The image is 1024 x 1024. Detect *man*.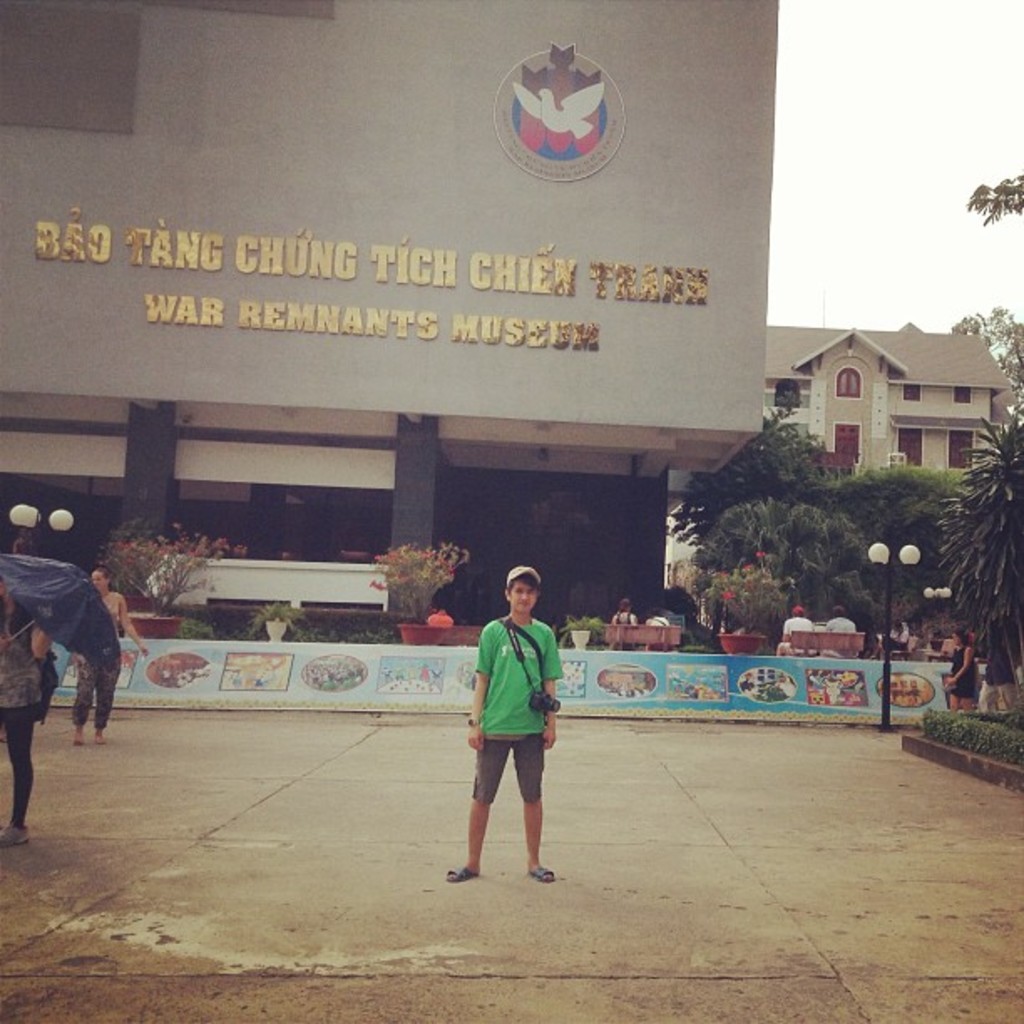
Detection: [x1=825, y1=607, x2=853, y2=661].
